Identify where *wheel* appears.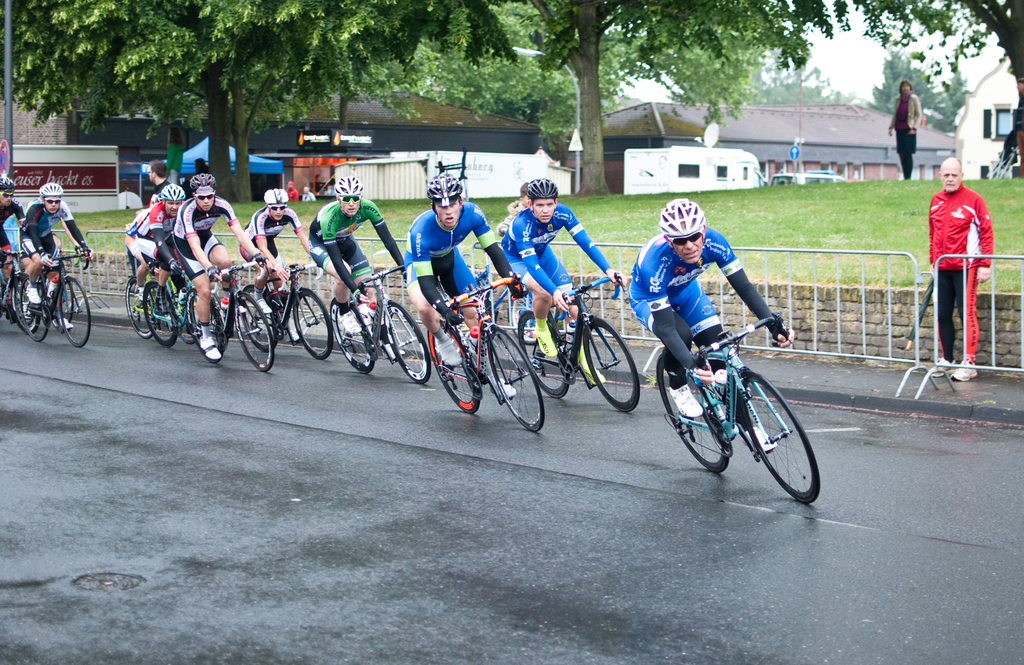
Appears at (431, 326, 479, 411).
